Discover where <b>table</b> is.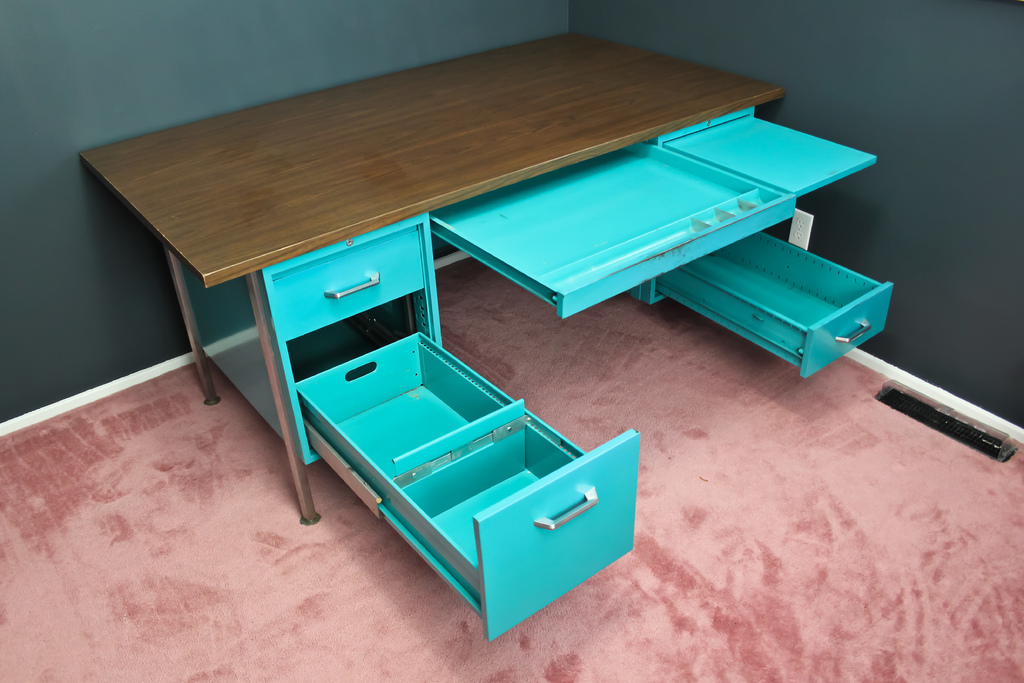
Discovered at x1=76 y1=29 x2=899 y2=641.
